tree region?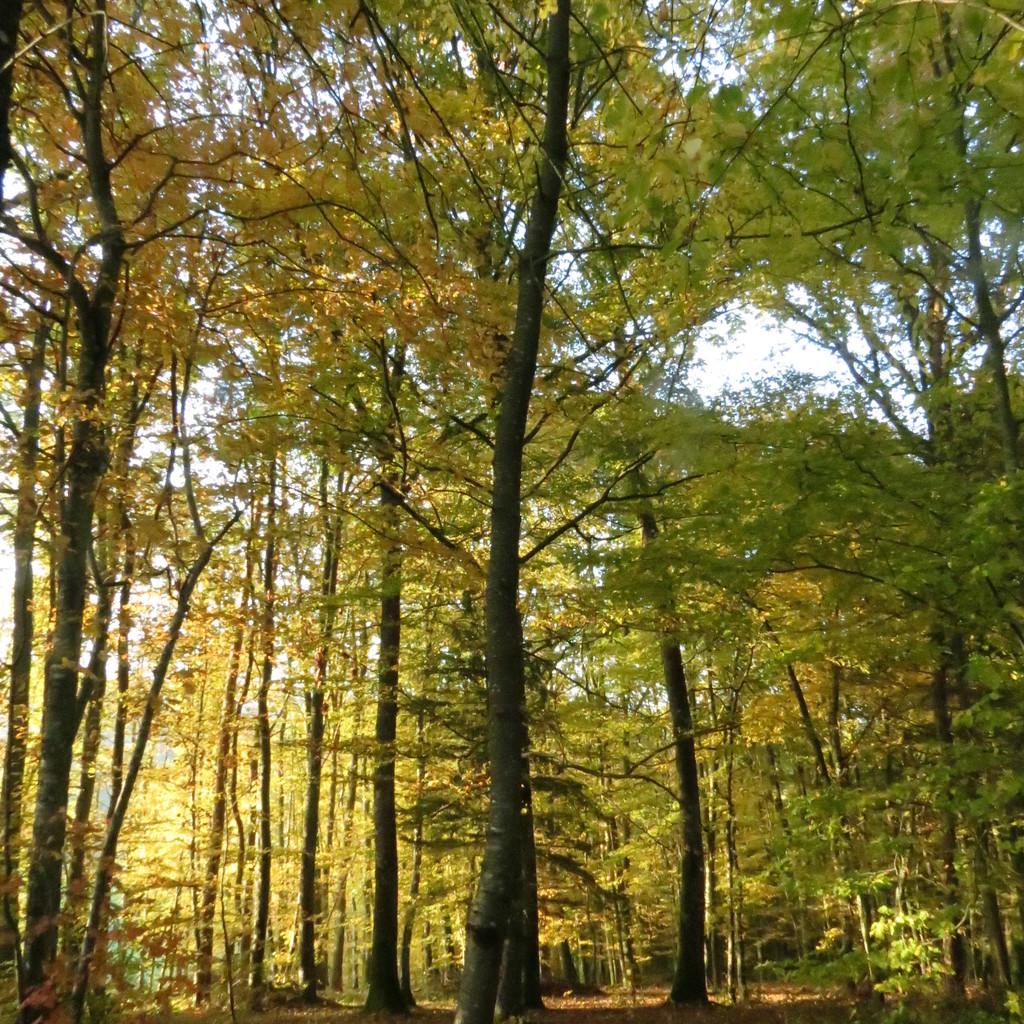
l=360, t=559, r=628, b=1018
